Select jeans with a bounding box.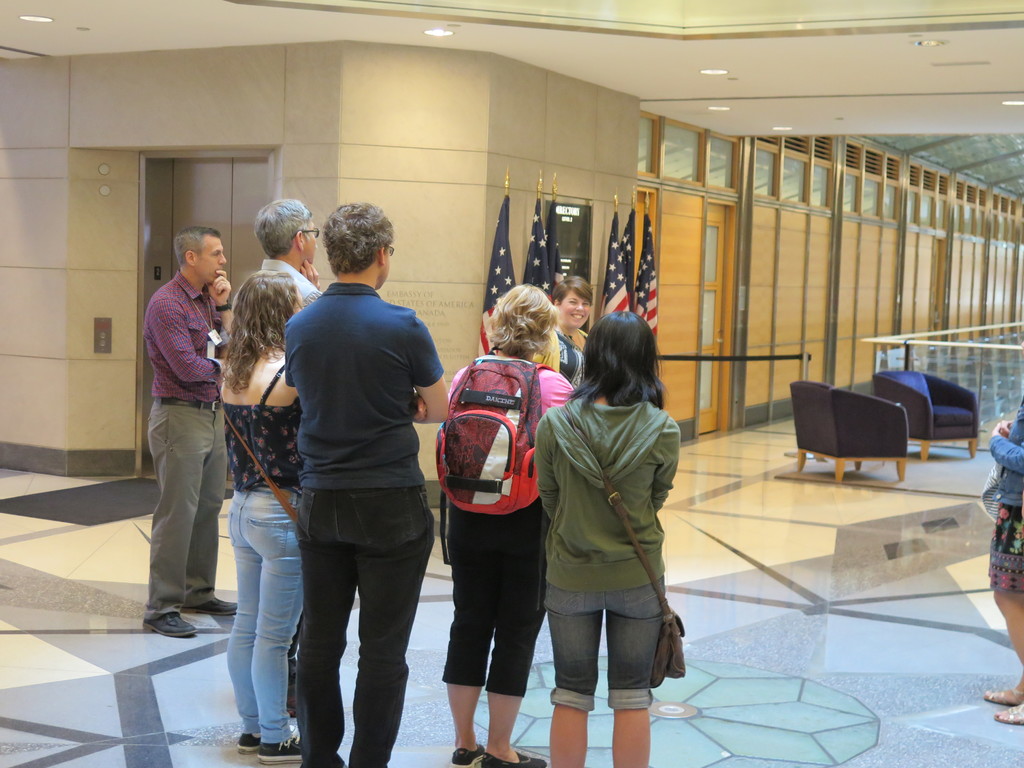
x1=132 y1=399 x2=239 y2=627.
